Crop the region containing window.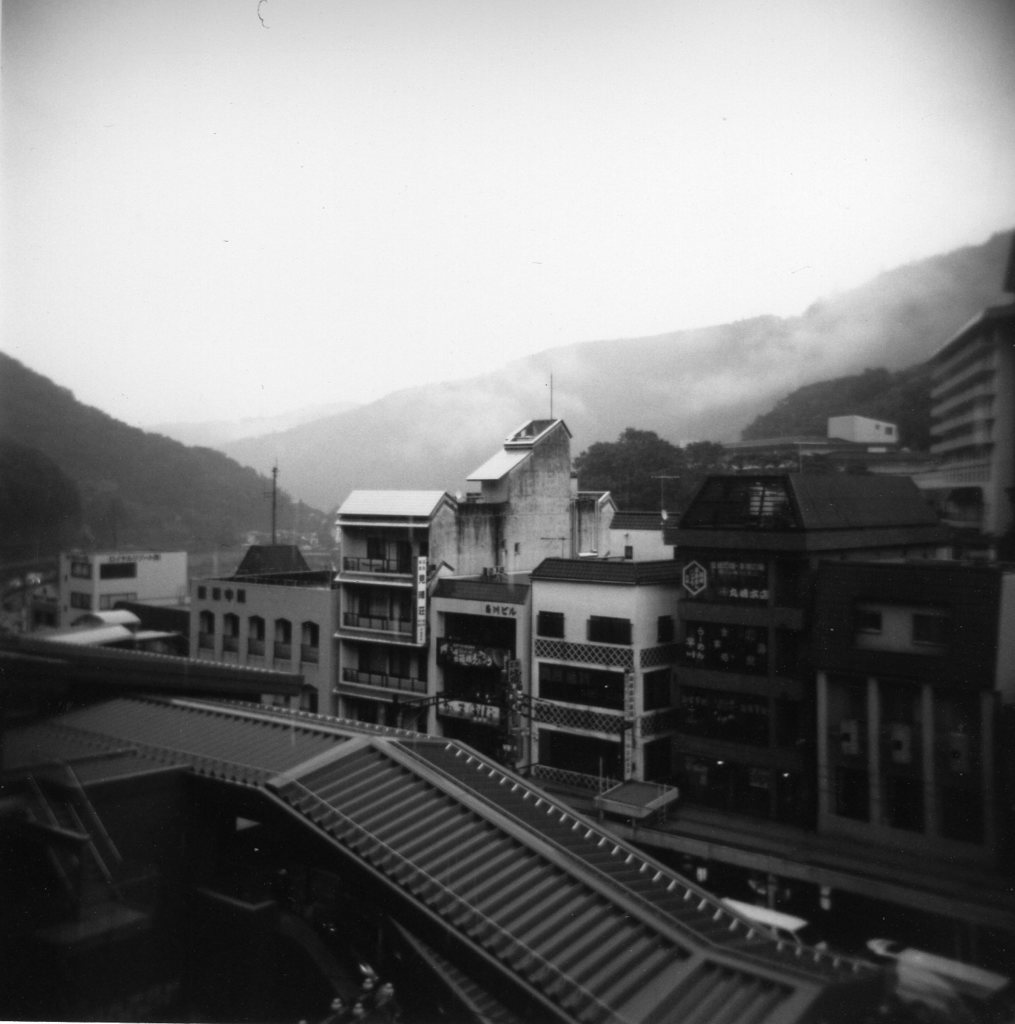
Crop region: <bbox>653, 622, 676, 642</bbox>.
